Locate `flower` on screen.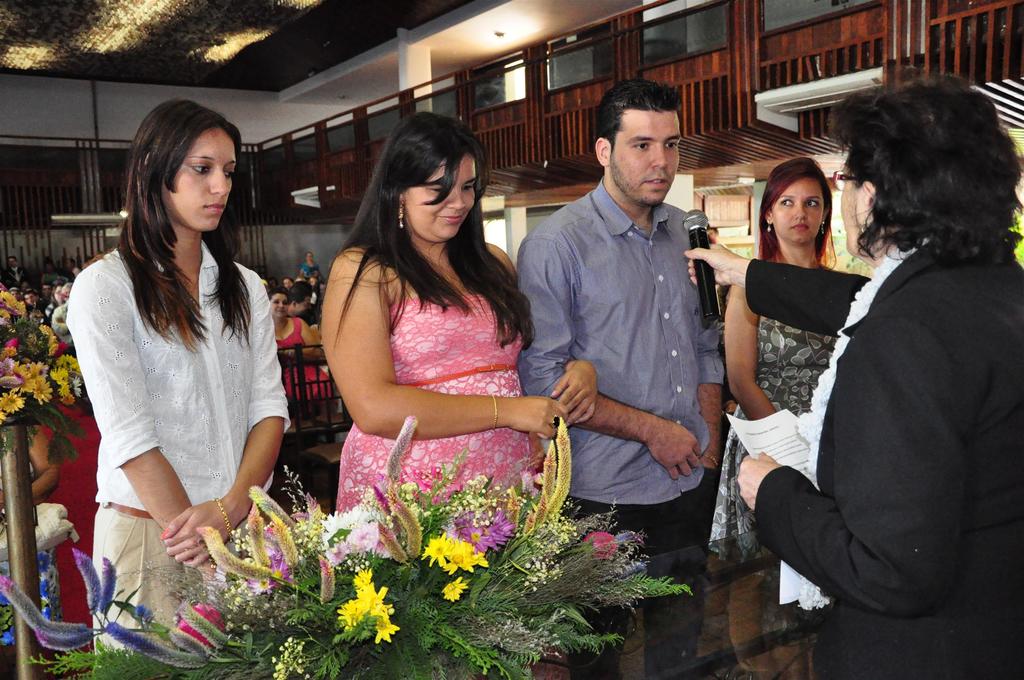
On screen at bbox=[436, 578, 472, 607].
